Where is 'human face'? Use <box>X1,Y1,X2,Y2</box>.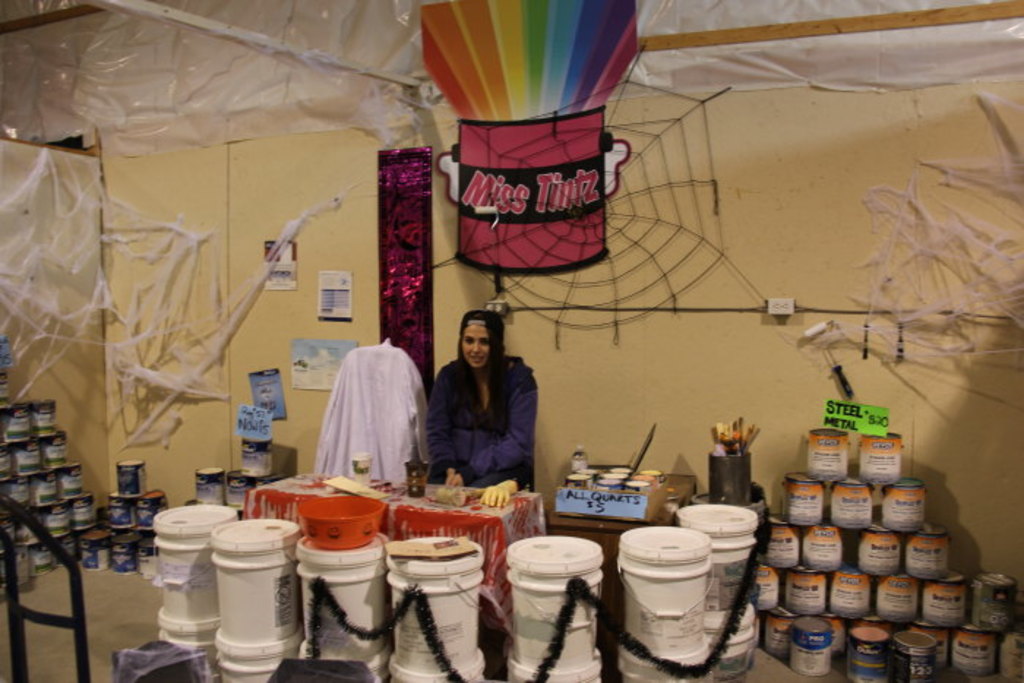
<box>461,323,489,367</box>.
